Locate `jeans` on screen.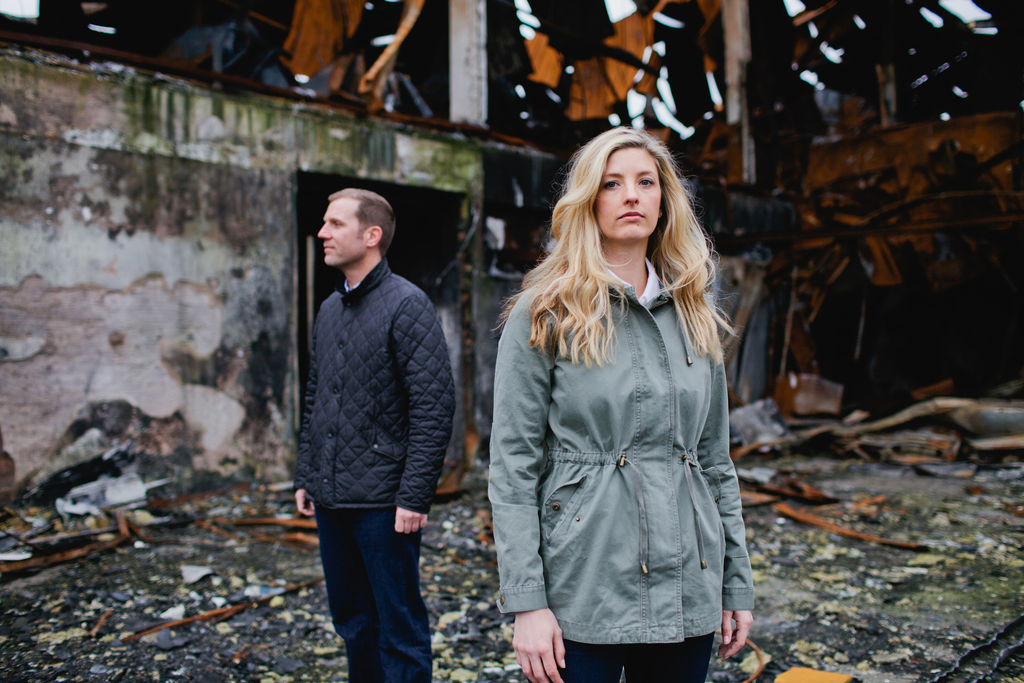
On screen at [556, 628, 717, 682].
